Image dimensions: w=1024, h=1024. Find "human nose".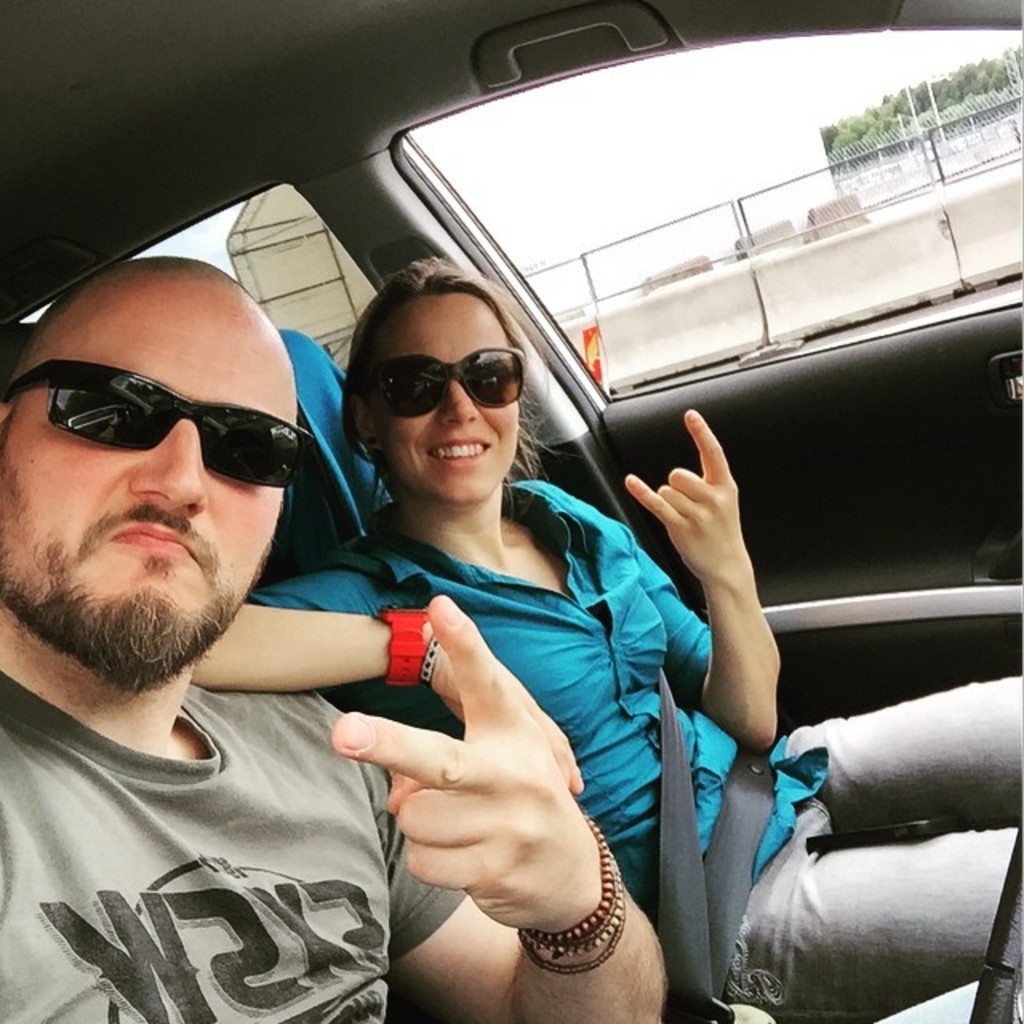
bbox=(123, 405, 210, 514).
